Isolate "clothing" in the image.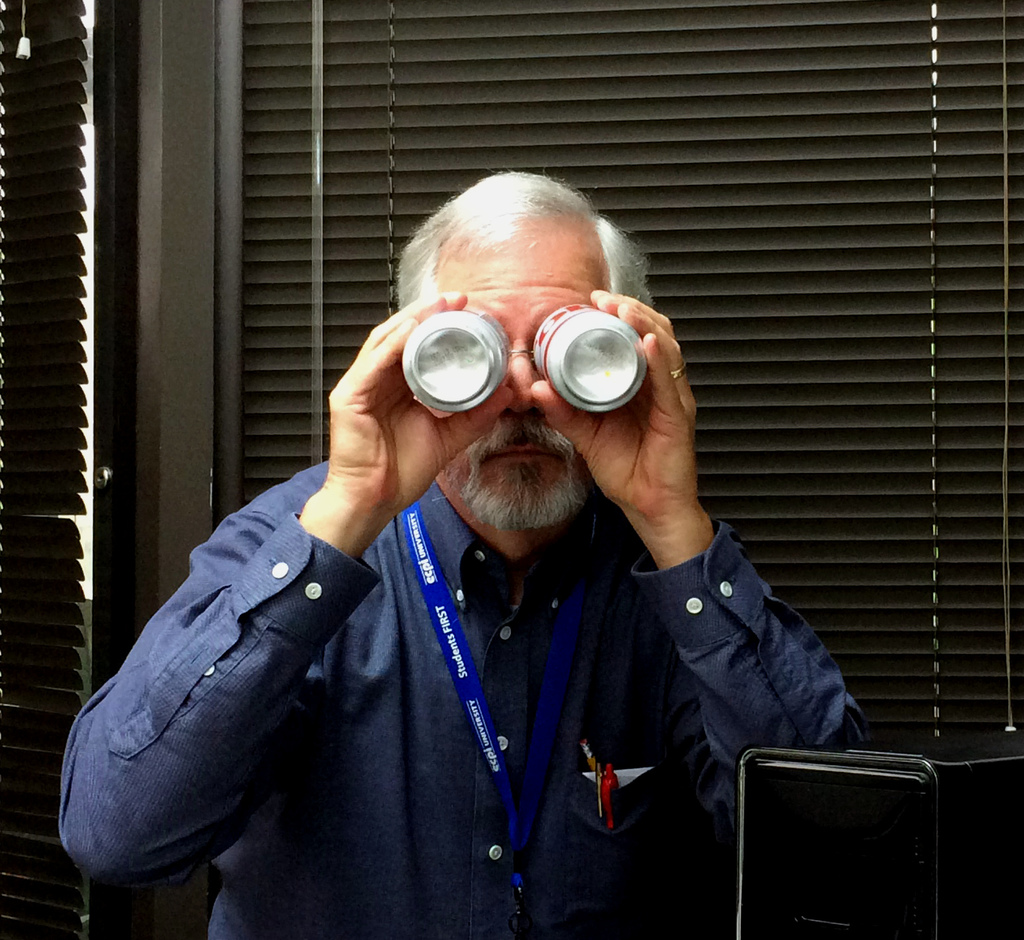
Isolated region: {"left": 31, "top": 375, "right": 856, "bottom": 916}.
